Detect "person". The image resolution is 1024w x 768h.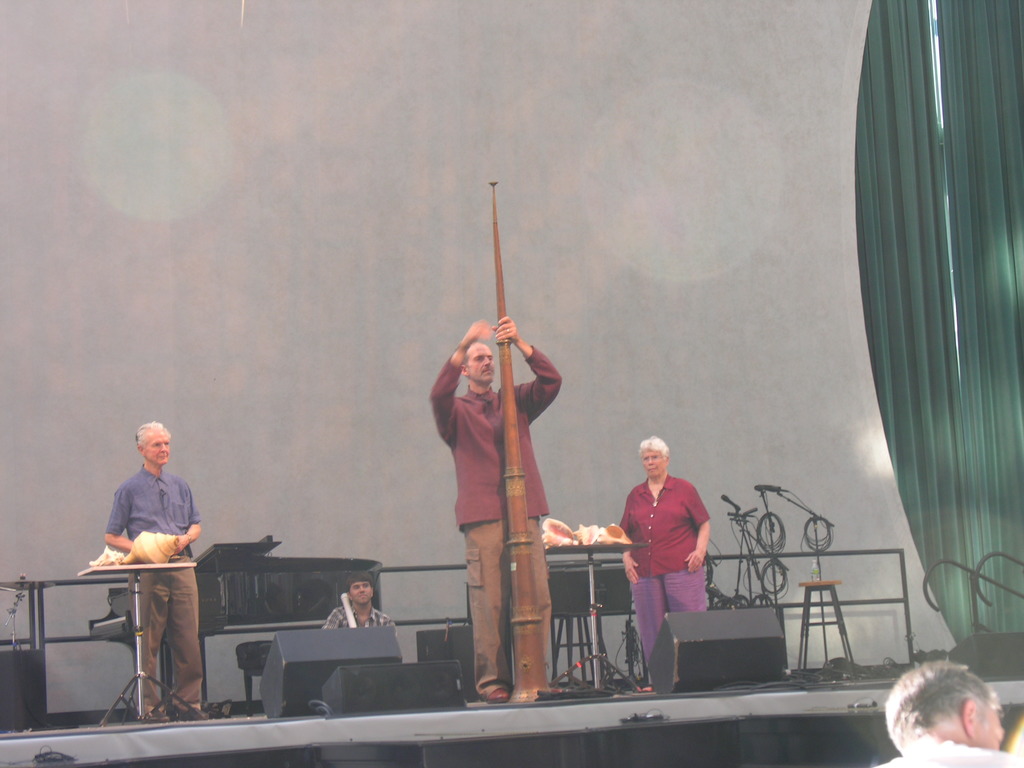
(874,659,1012,767).
